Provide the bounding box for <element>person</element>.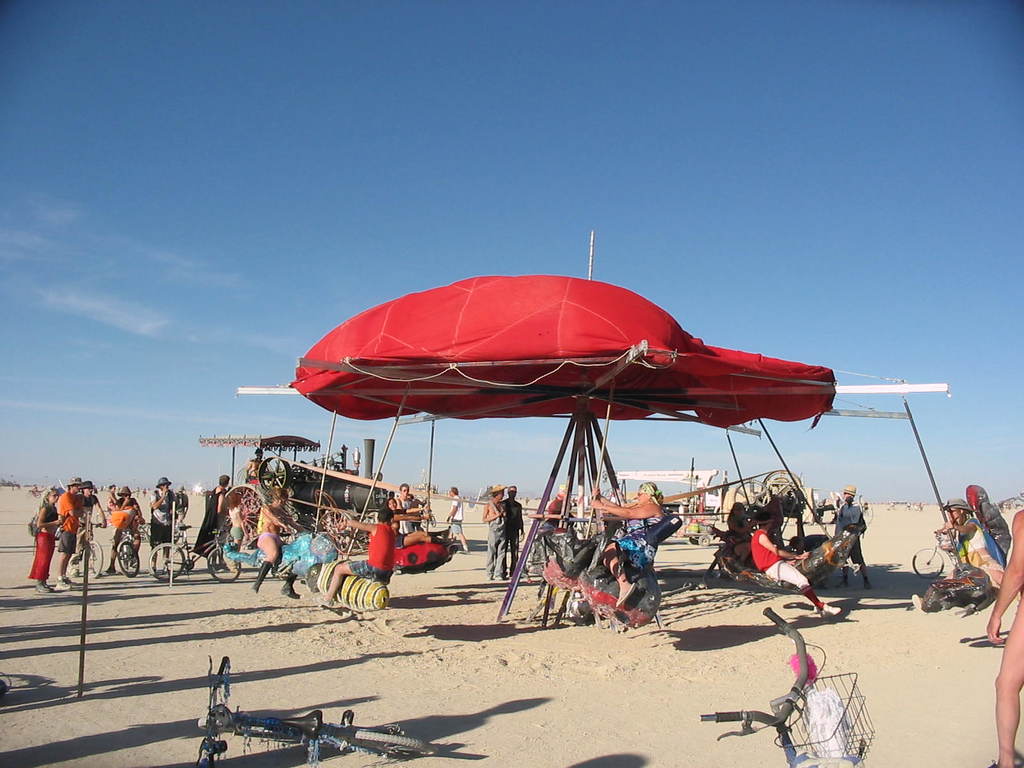
box=[103, 483, 145, 577].
